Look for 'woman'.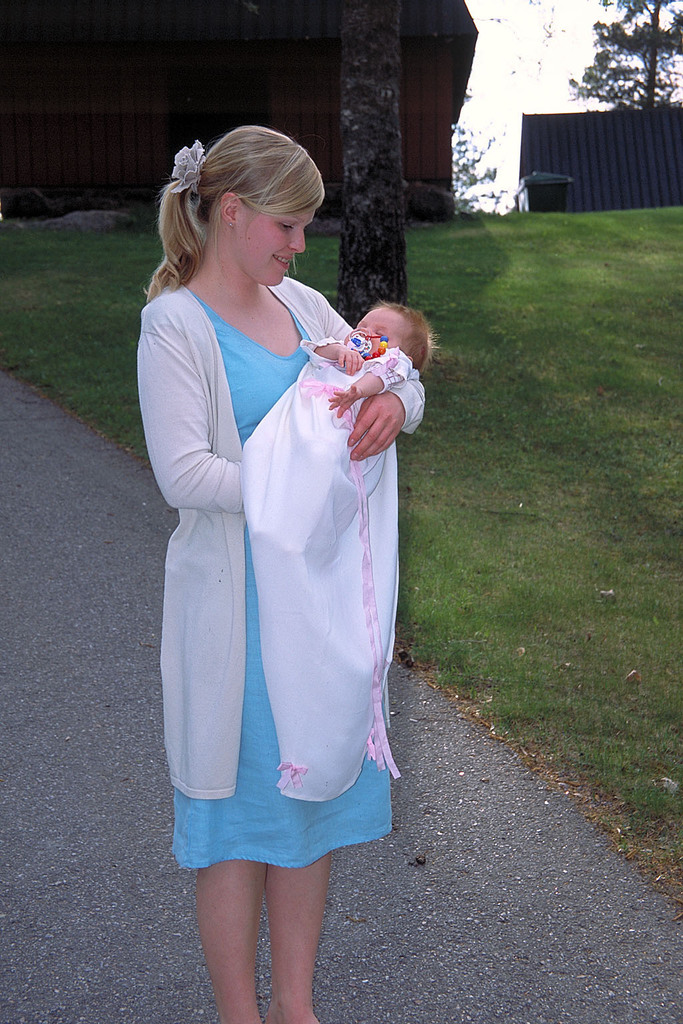
Found: [159, 137, 414, 963].
